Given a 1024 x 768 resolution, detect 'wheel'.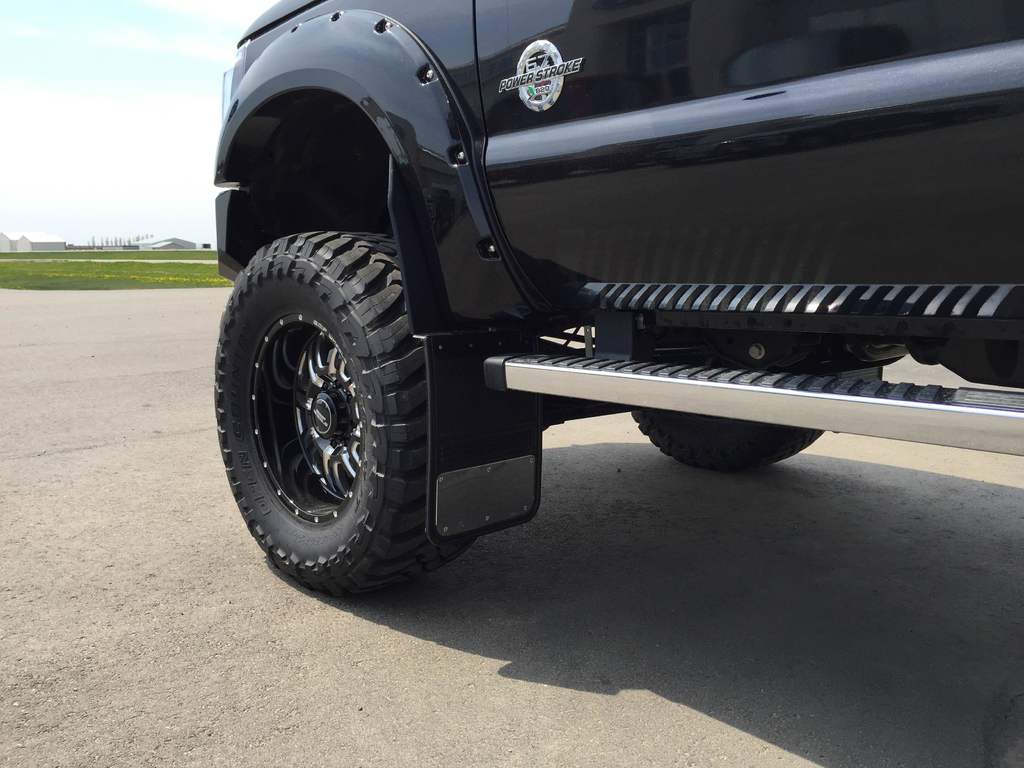
<bbox>218, 212, 492, 593</bbox>.
